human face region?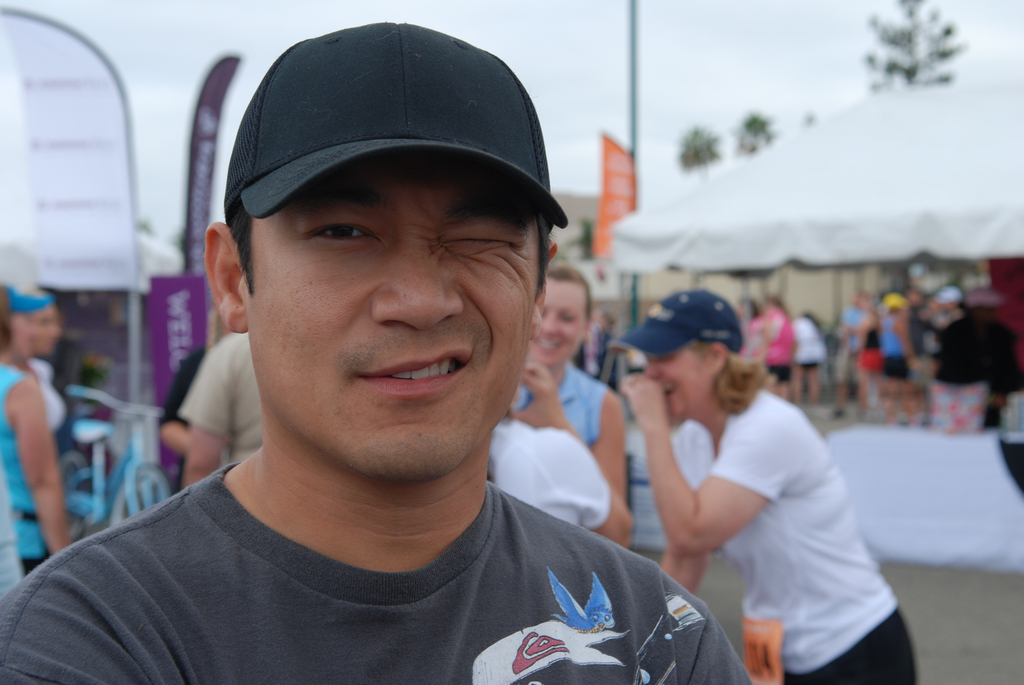
(648,343,715,425)
